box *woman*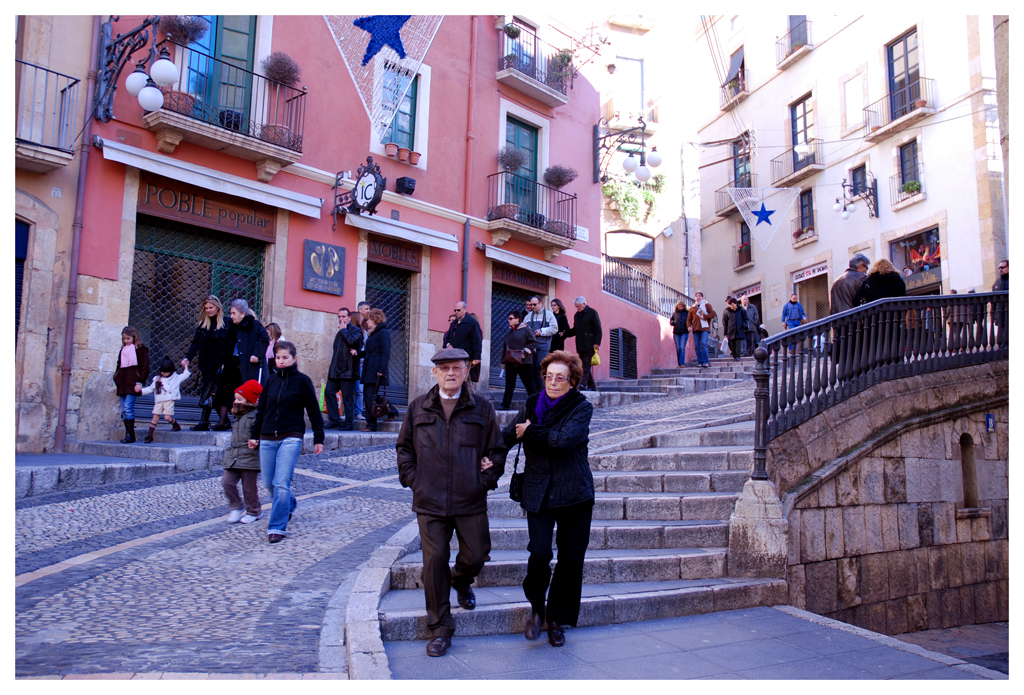
pyautogui.locateOnScreen(355, 309, 397, 447)
